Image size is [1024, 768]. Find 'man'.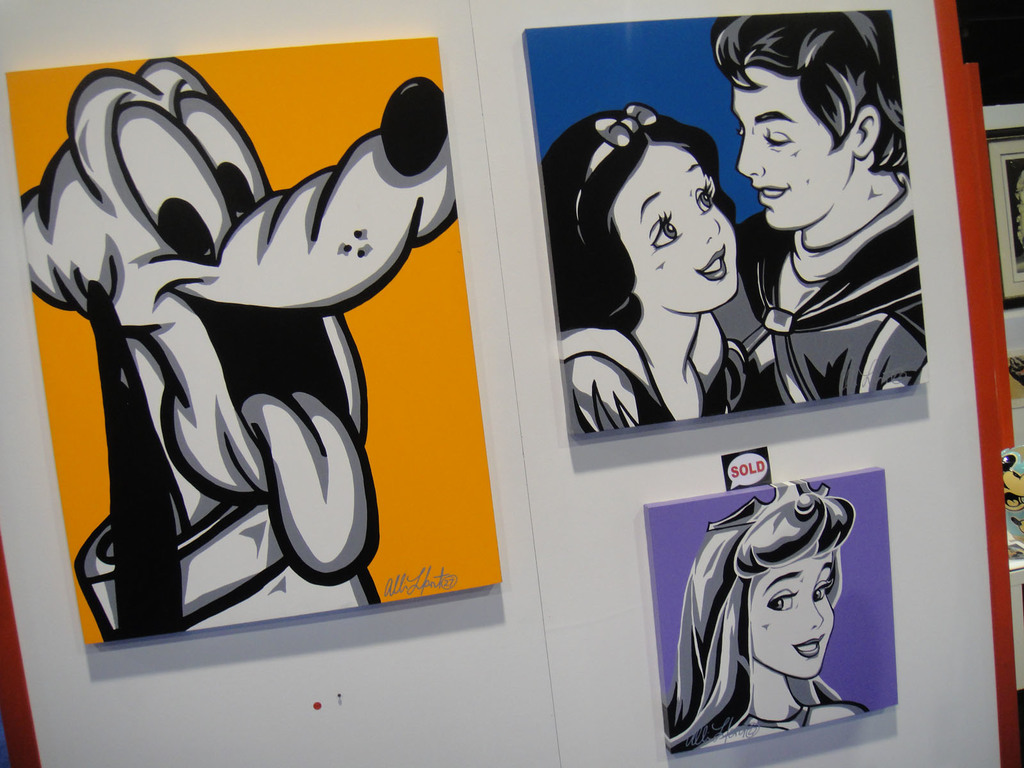
BBox(733, 12, 927, 405).
